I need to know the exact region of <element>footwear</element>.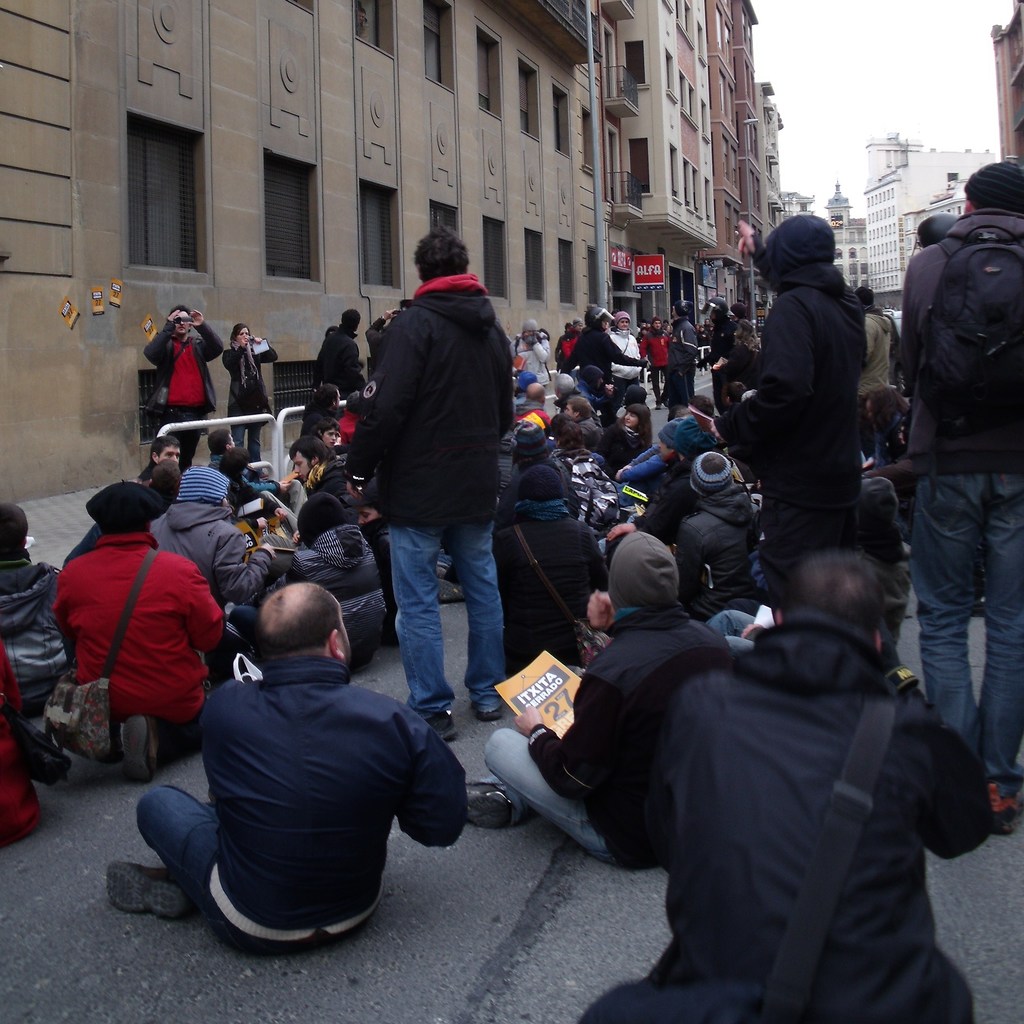
Region: x1=466 y1=777 x2=515 y2=830.
